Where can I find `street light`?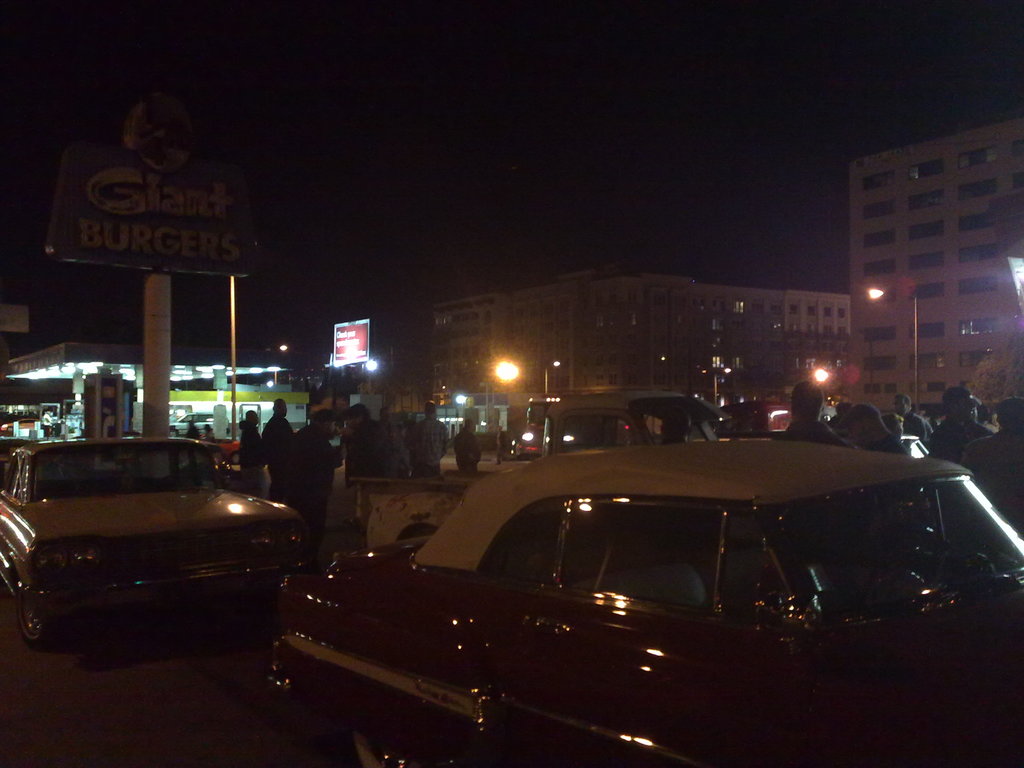
You can find it at bbox=(815, 365, 843, 387).
